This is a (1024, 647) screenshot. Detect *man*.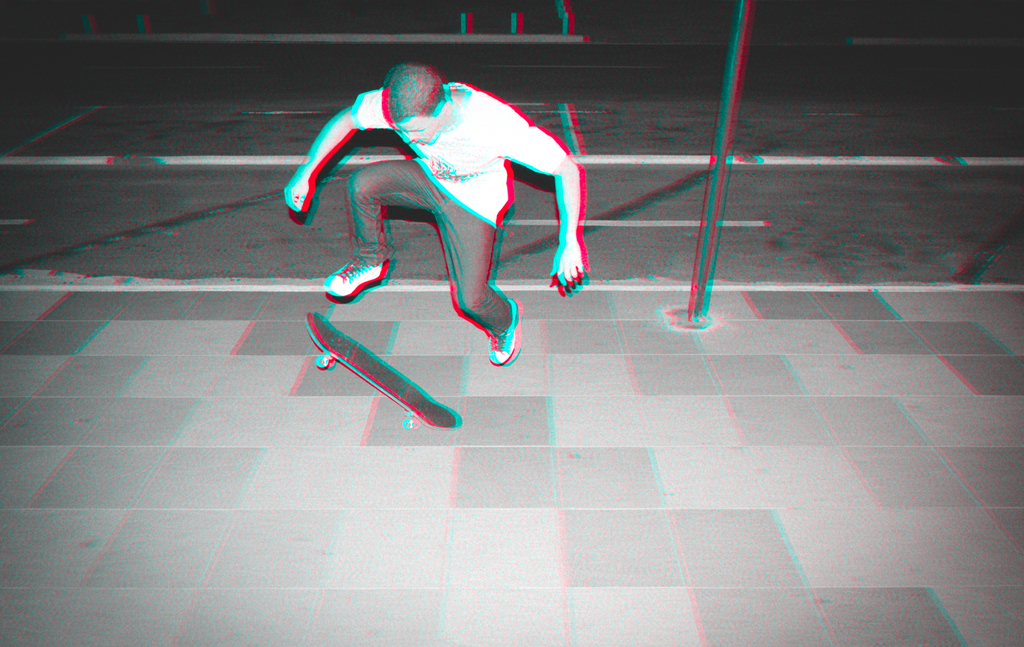
l=305, t=67, r=588, b=378.
